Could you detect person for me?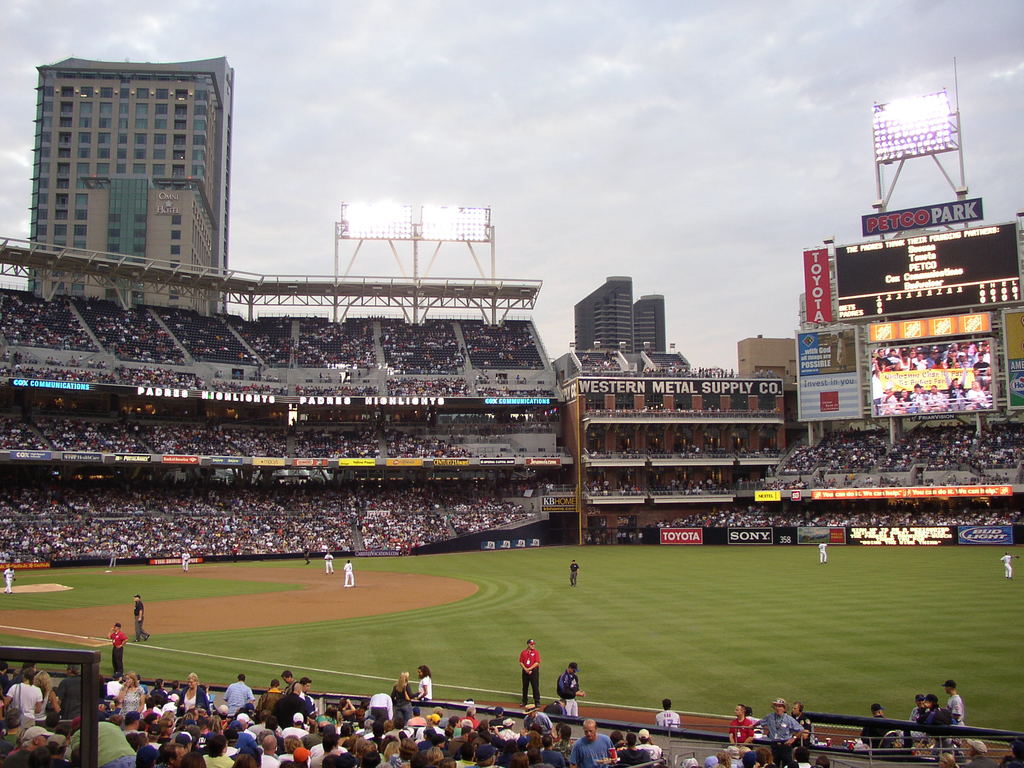
Detection result: pyautogui.locateOnScreen(104, 620, 129, 677).
